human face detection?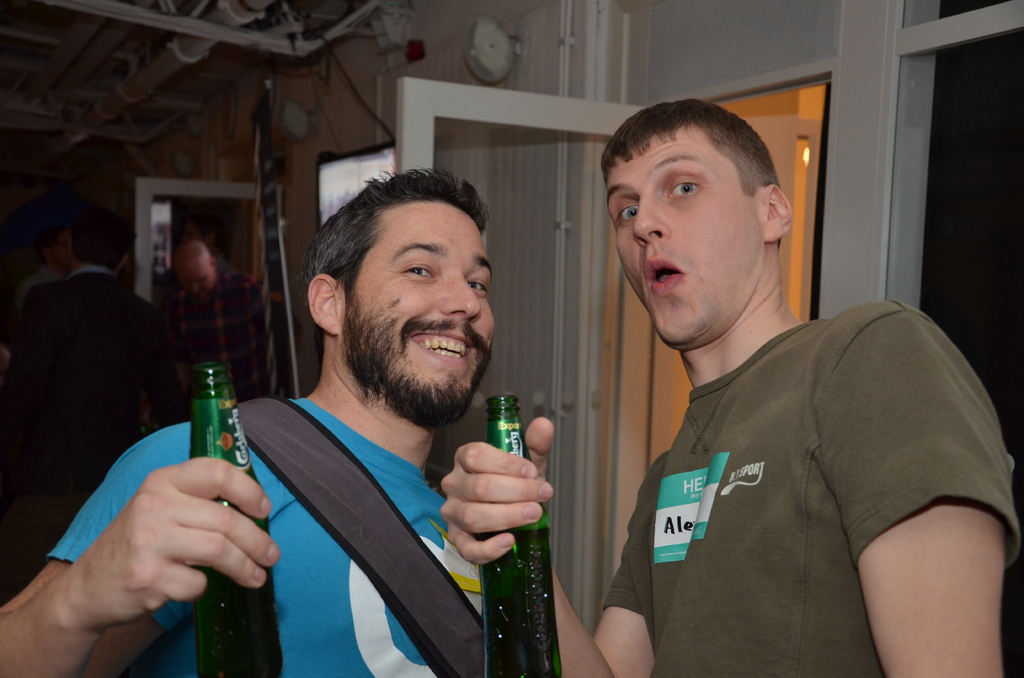
348/205/495/424
